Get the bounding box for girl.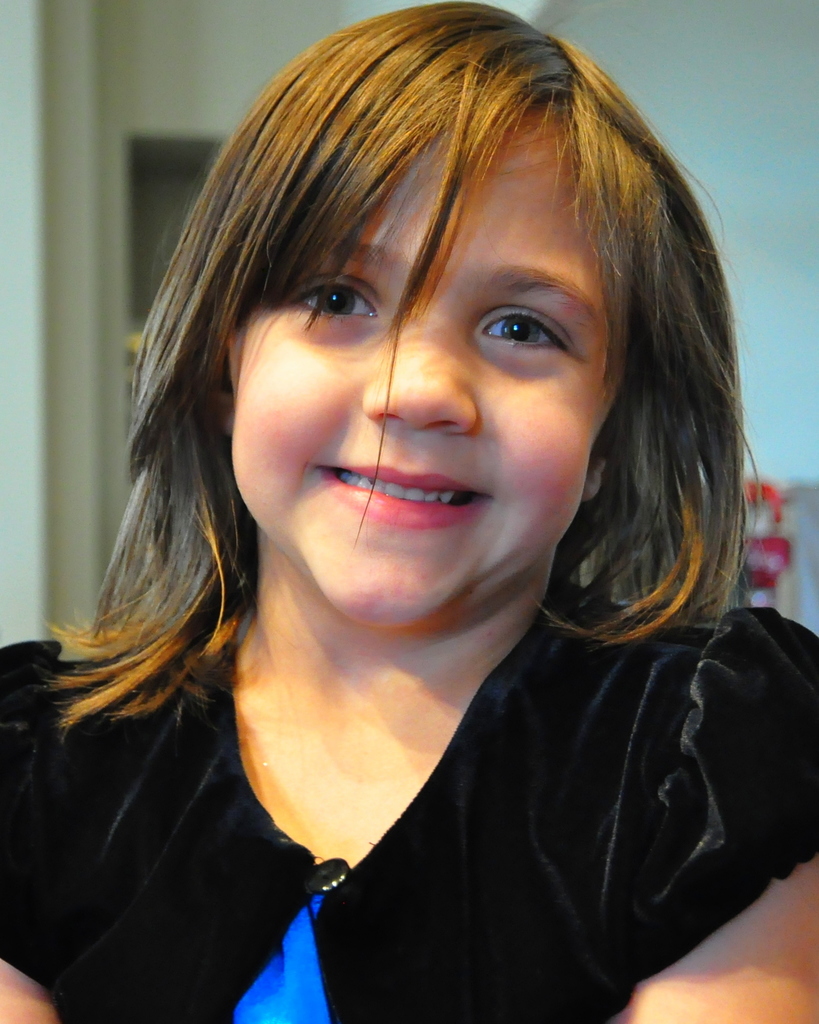
bbox=[0, 0, 818, 1023].
